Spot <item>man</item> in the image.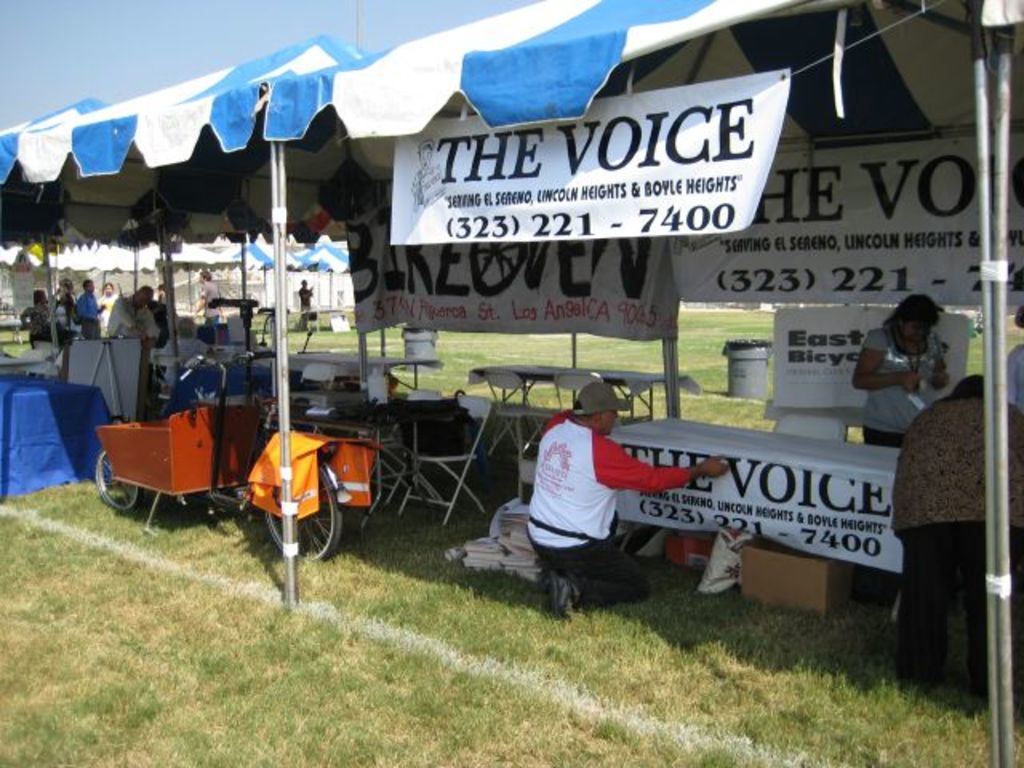
<item>man</item> found at <box>101,277,154,347</box>.
